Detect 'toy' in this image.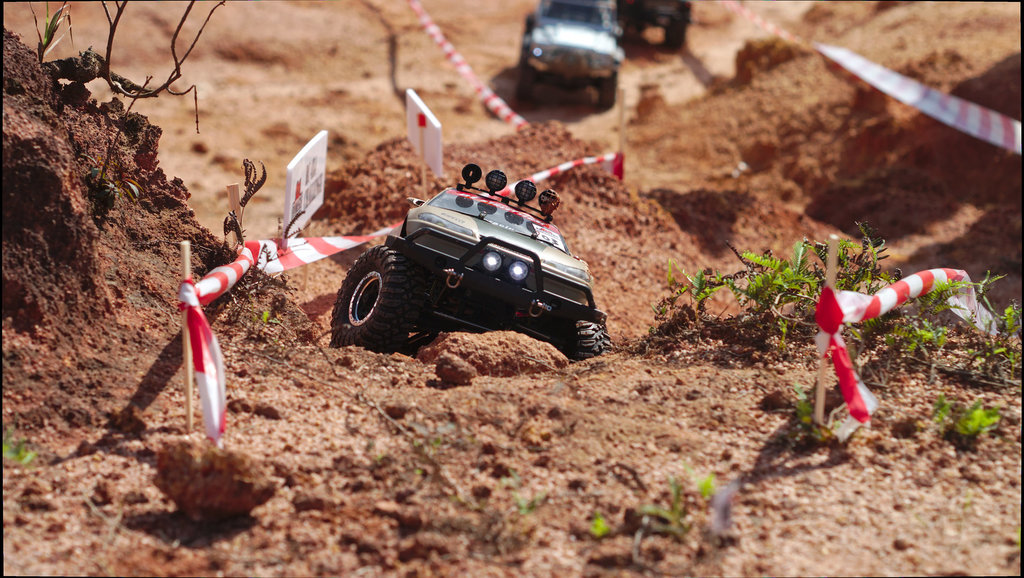
Detection: 614/0/696/50.
